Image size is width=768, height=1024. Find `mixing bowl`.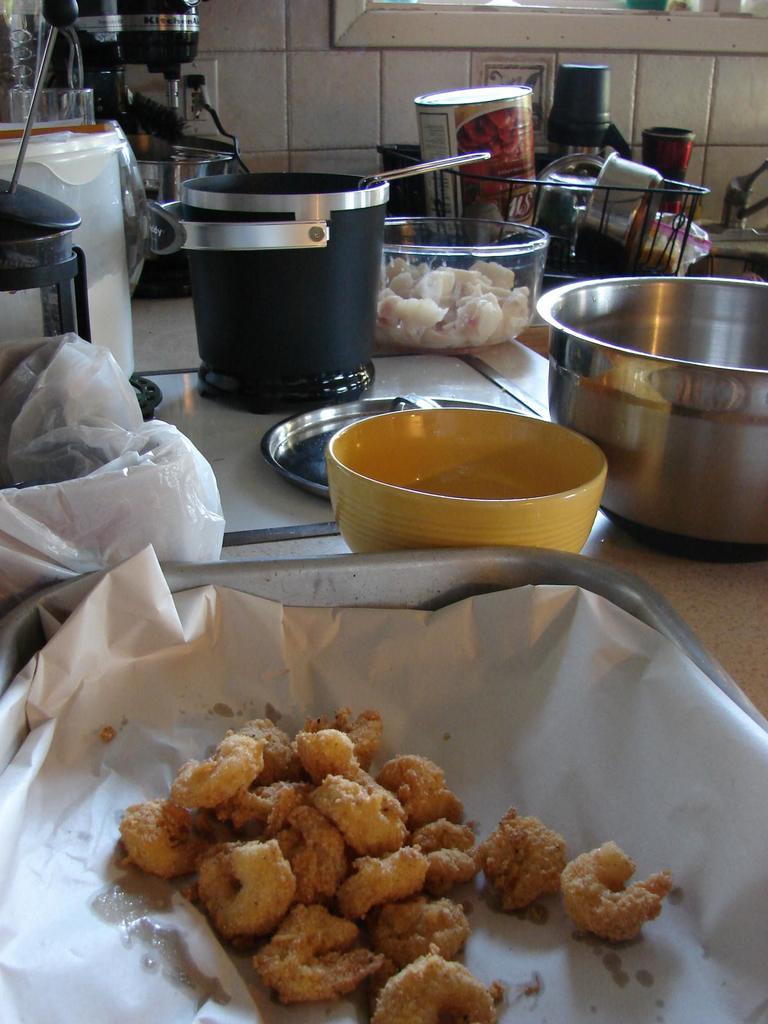
<box>324,406,611,557</box>.
